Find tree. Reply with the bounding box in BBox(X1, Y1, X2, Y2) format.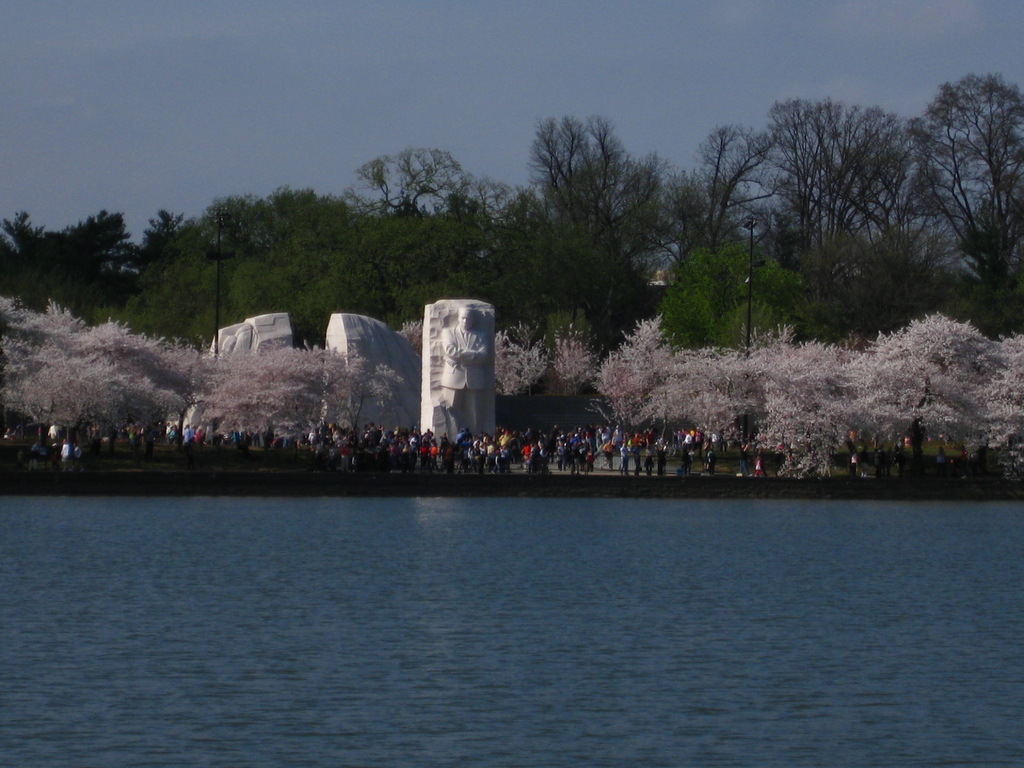
BBox(522, 110, 659, 347).
